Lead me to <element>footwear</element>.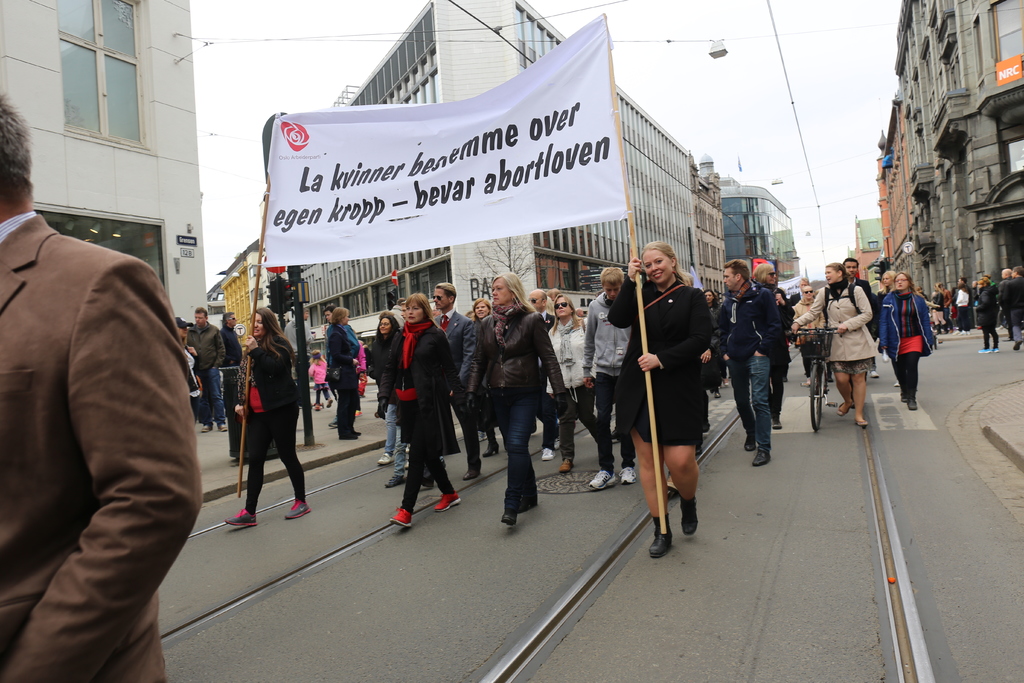
Lead to x1=1001, y1=336, x2=1011, y2=341.
